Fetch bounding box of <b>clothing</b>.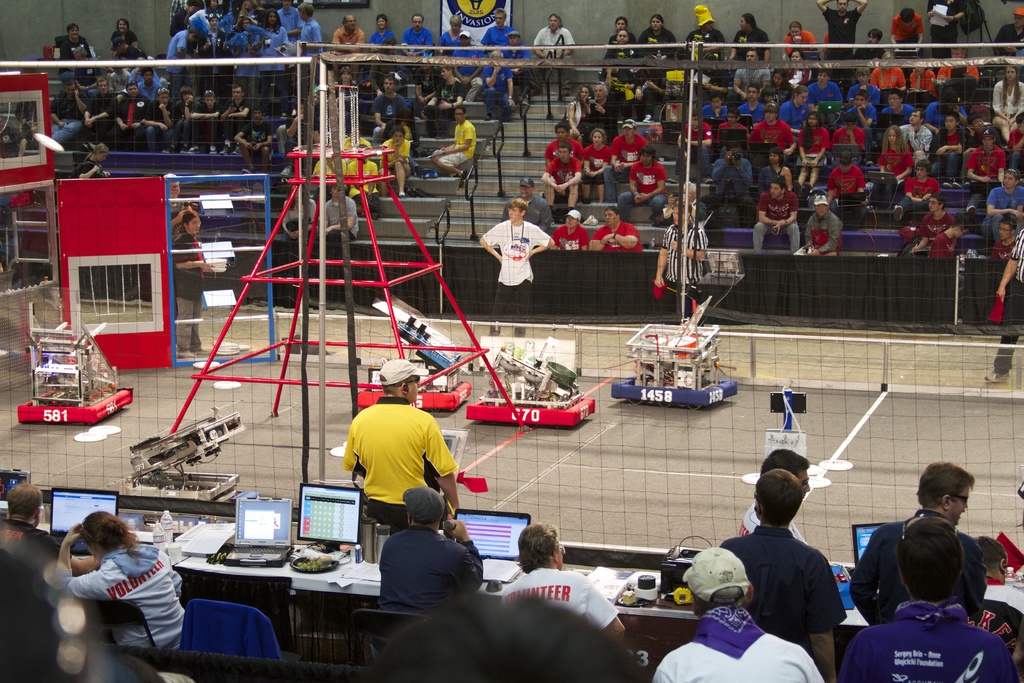
Bbox: l=548, t=224, r=590, b=252.
